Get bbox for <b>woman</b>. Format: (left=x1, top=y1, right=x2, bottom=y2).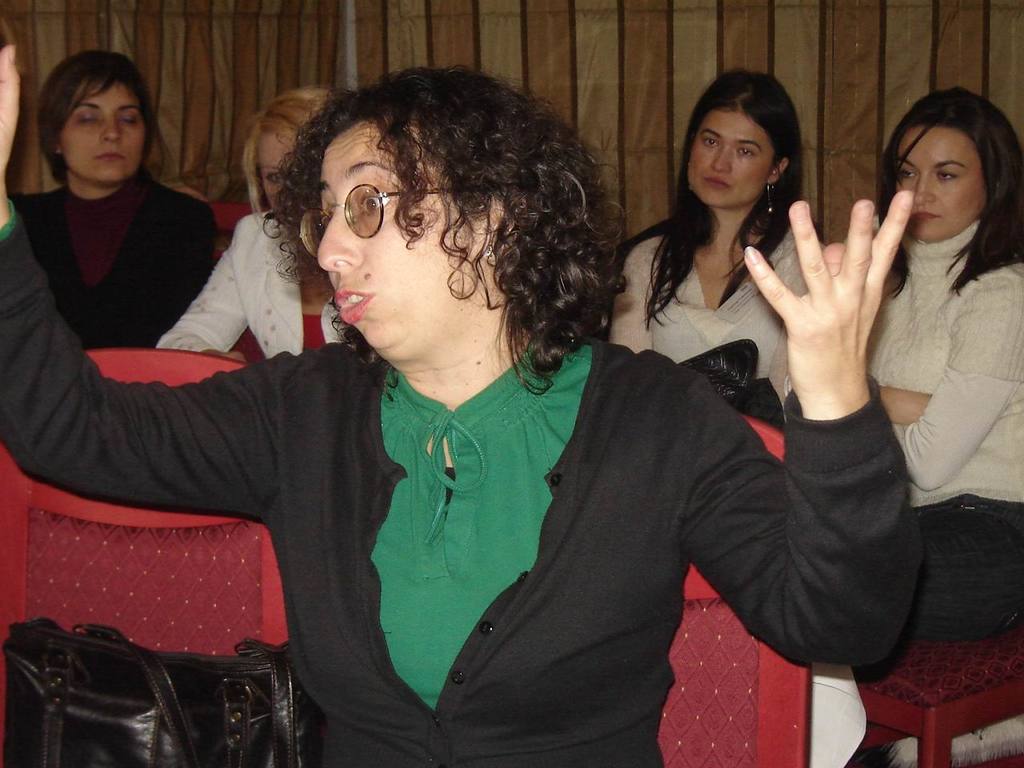
(left=0, top=38, right=930, bottom=767).
